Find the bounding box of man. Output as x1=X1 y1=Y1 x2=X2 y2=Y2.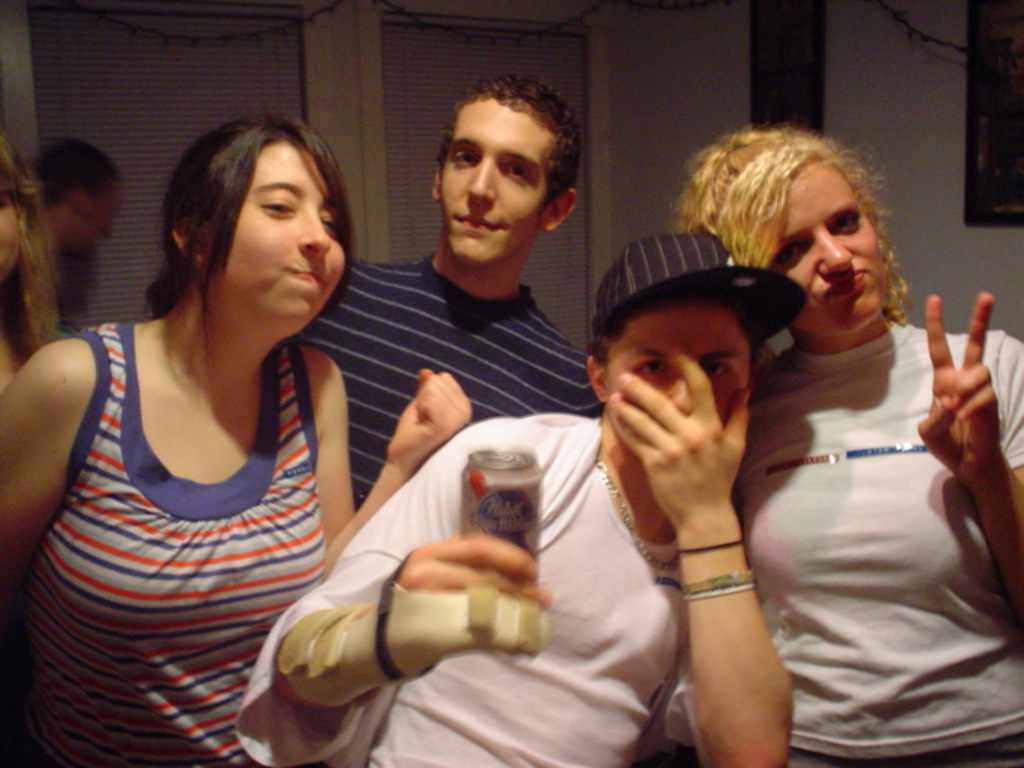
x1=27 y1=137 x2=119 y2=344.
